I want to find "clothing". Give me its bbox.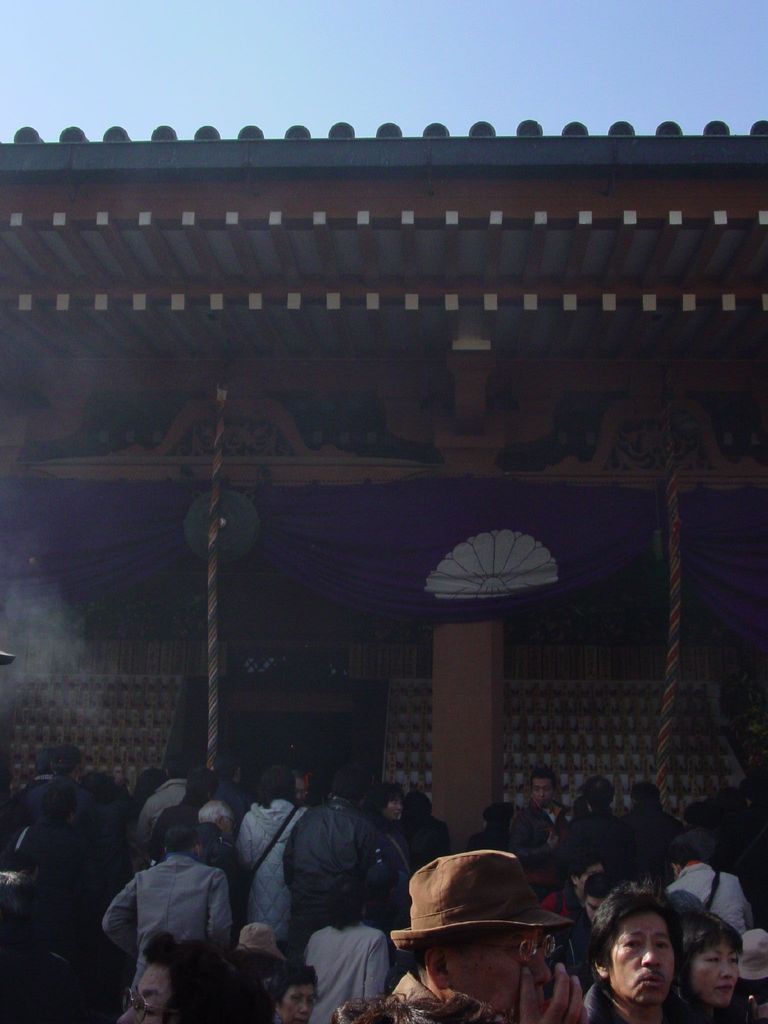
659:865:765:955.
